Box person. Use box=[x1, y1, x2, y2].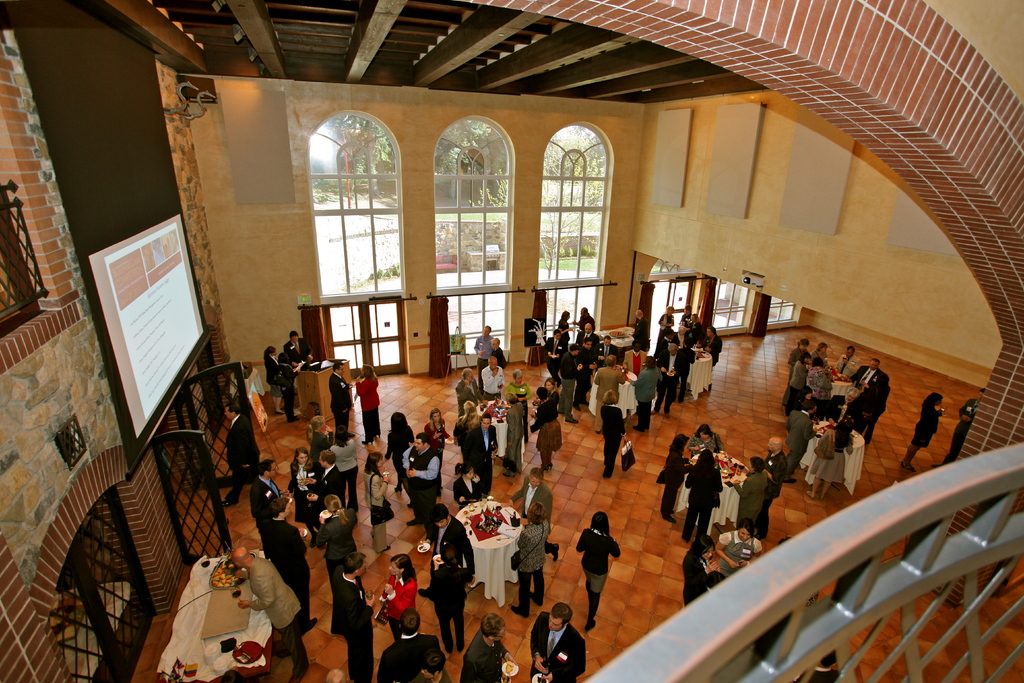
box=[424, 545, 471, 653].
